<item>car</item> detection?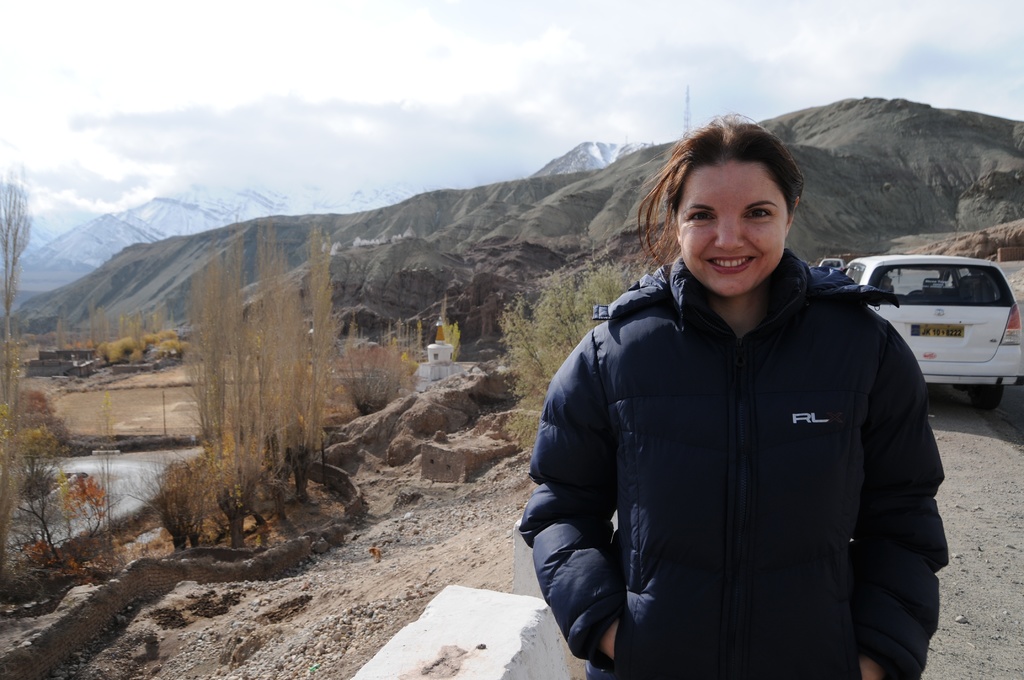
819:257:840:271
